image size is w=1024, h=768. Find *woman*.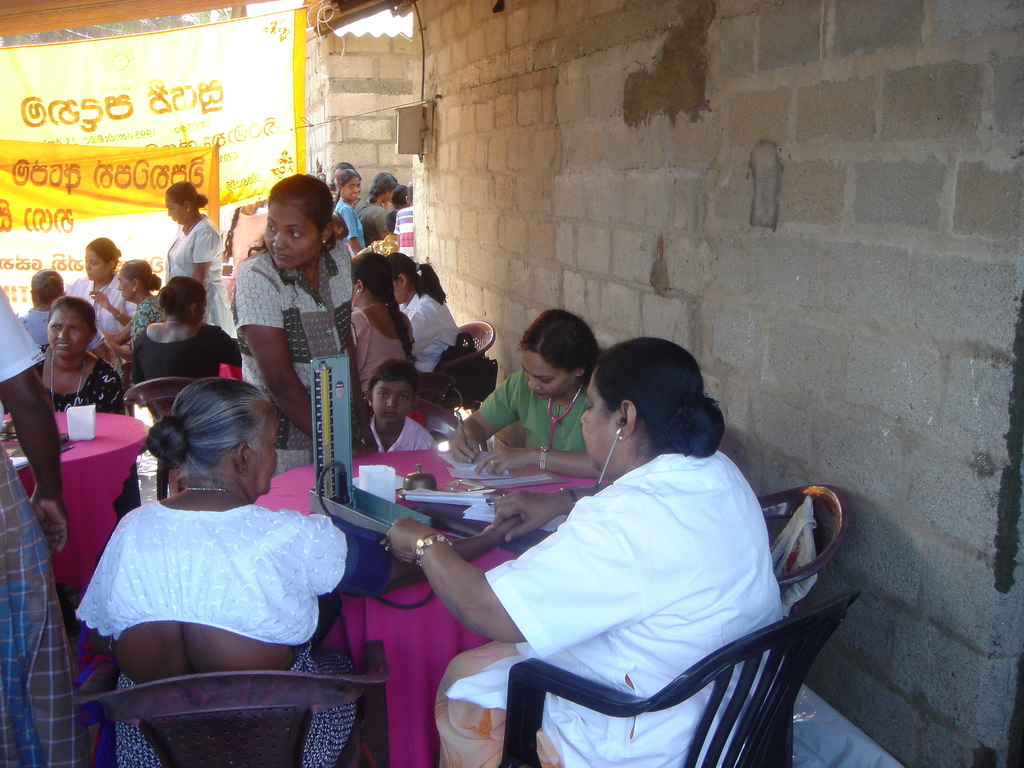
bbox=[438, 355, 826, 767].
